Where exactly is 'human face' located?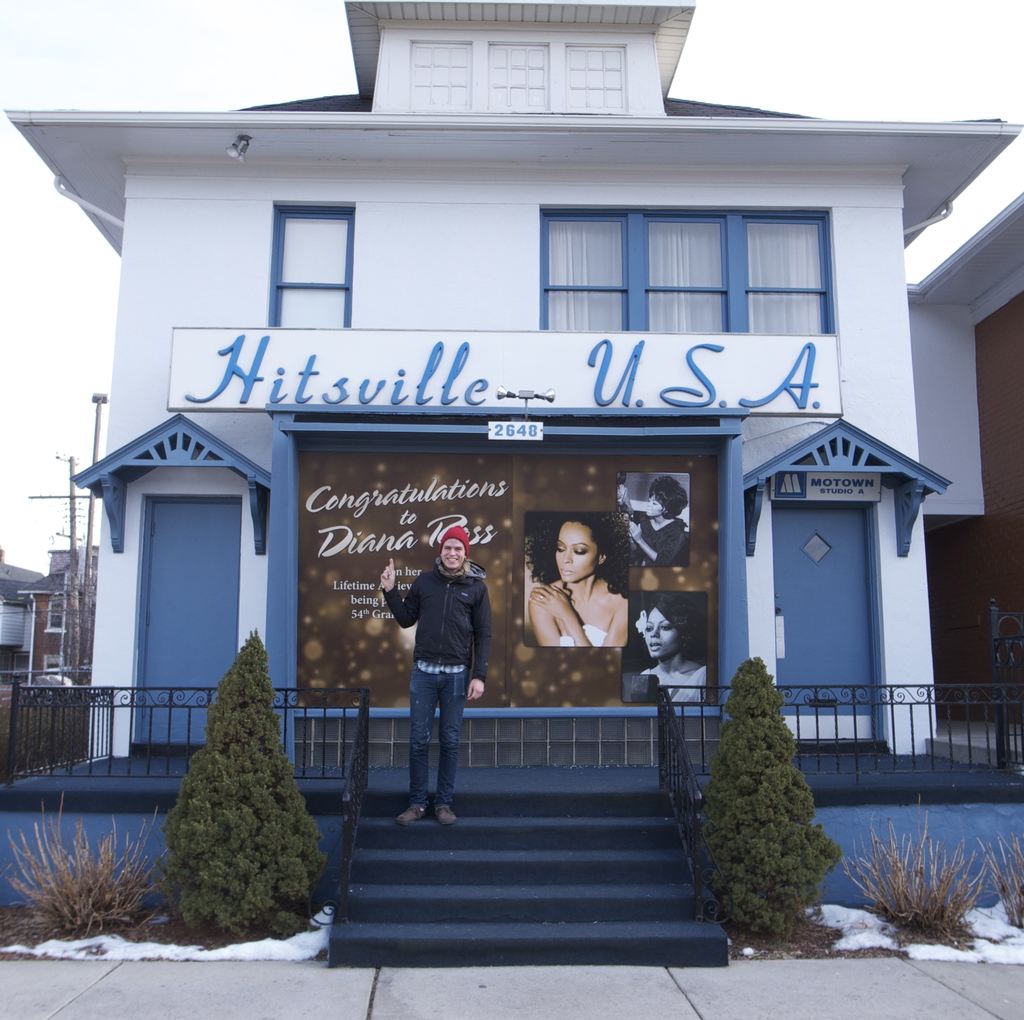
Its bounding box is bbox=[442, 540, 465, 567].
